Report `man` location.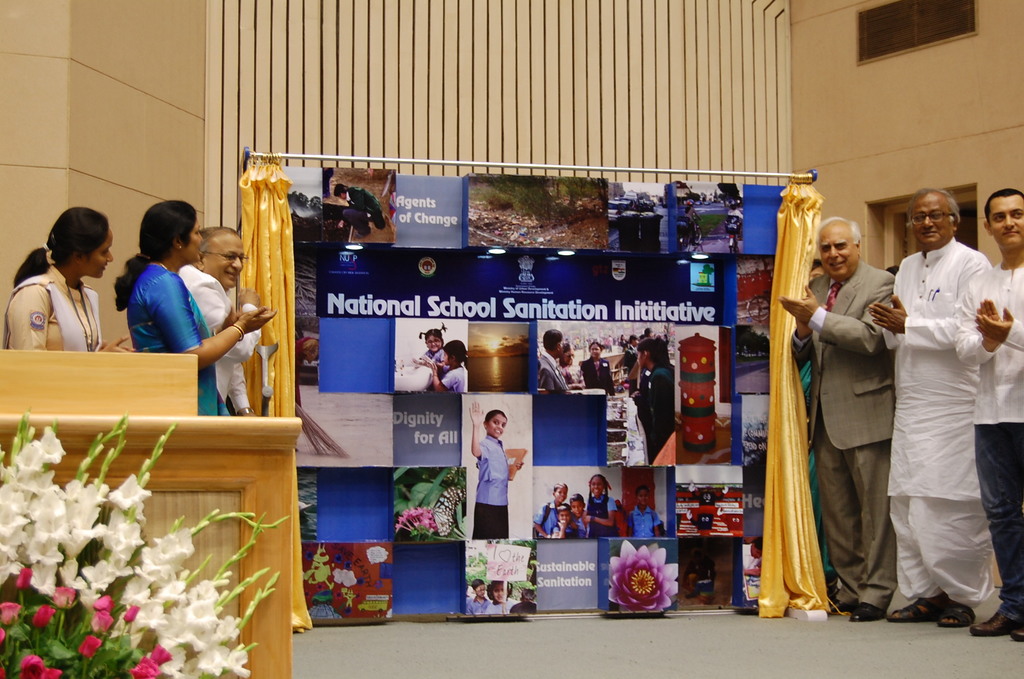
Report: {"x1": 175, "y1": 227, "x2": 260, "y2": 415}.
